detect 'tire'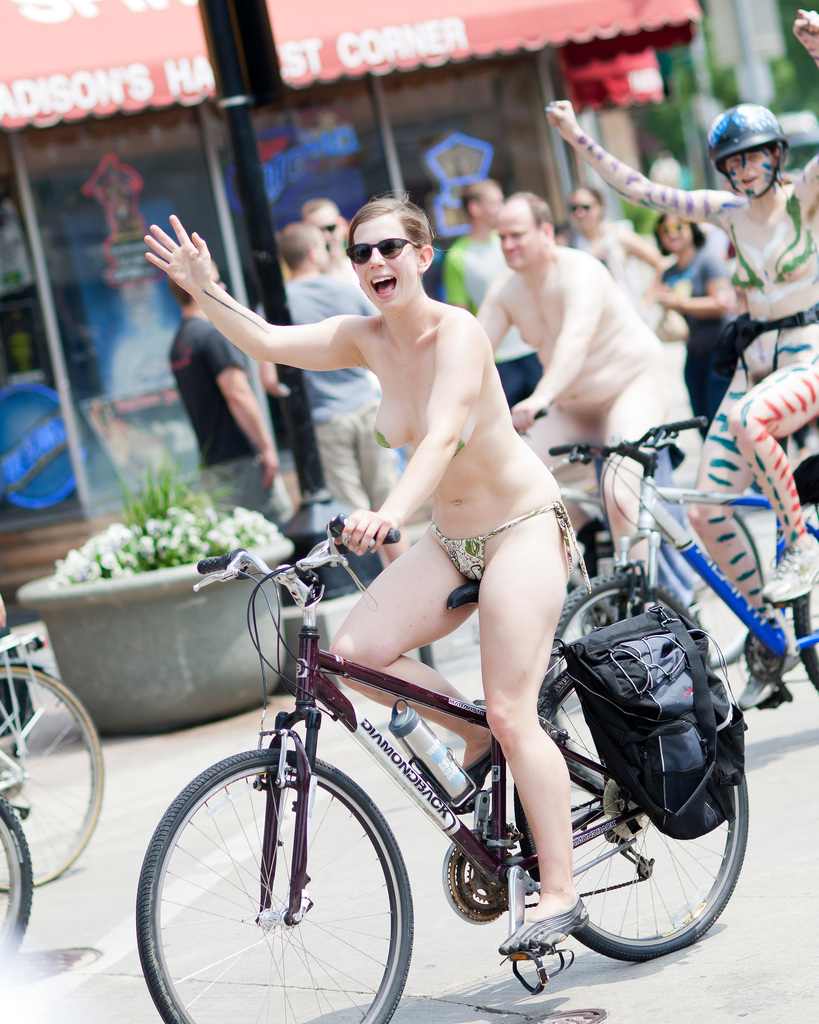
(left=797, top=476, right=818, bottom=690)
